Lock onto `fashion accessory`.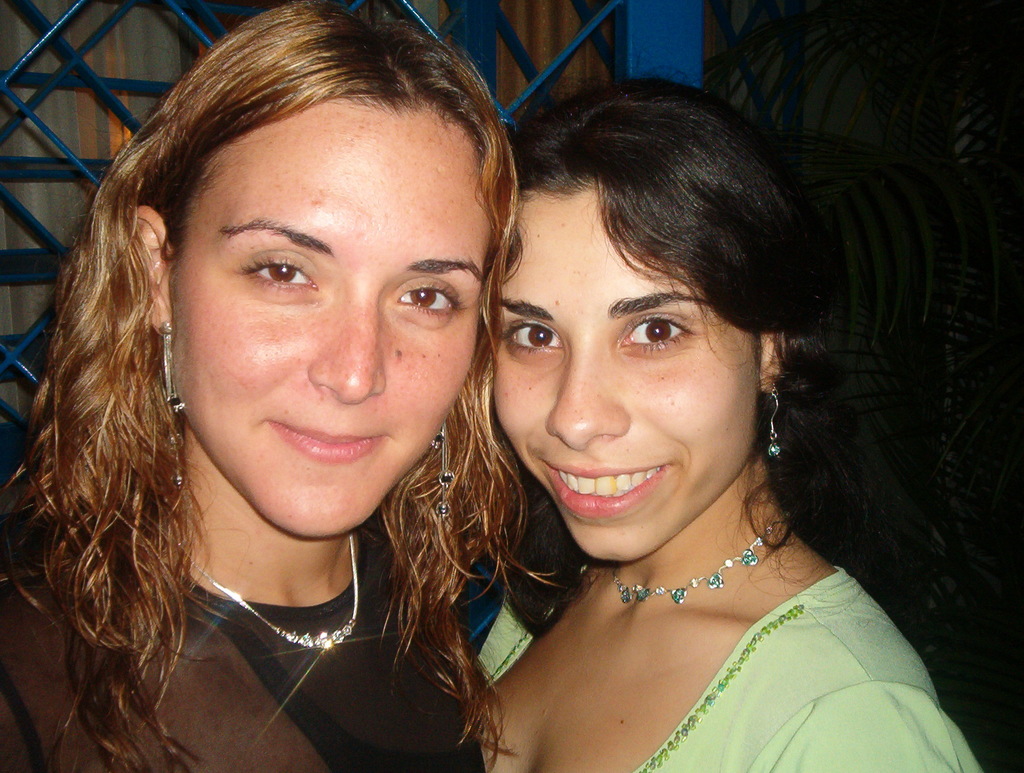
Locked: 429/423/456/524.
